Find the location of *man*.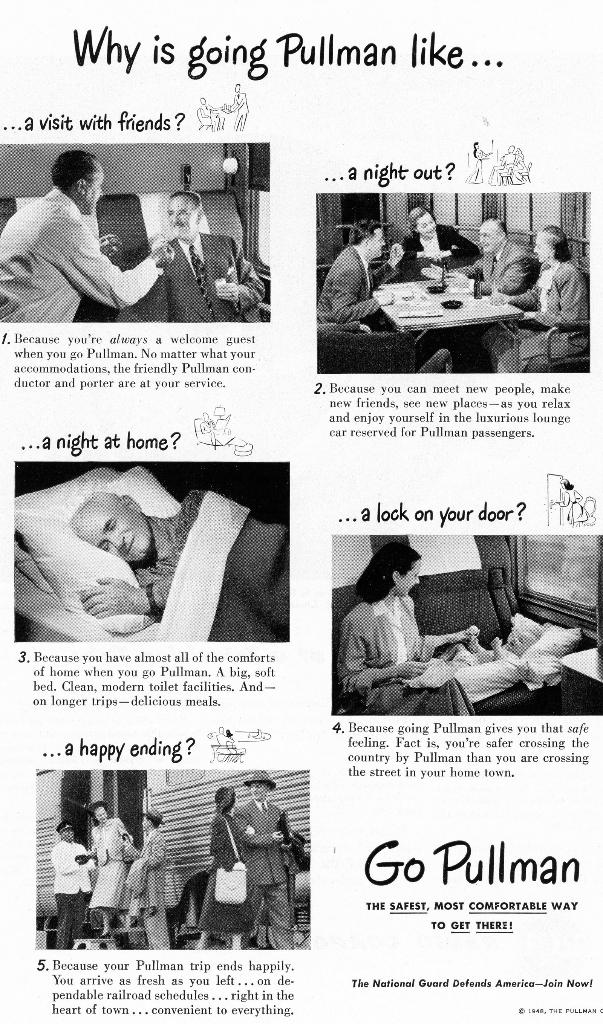
Location: box(418, 216, 541, 289).
